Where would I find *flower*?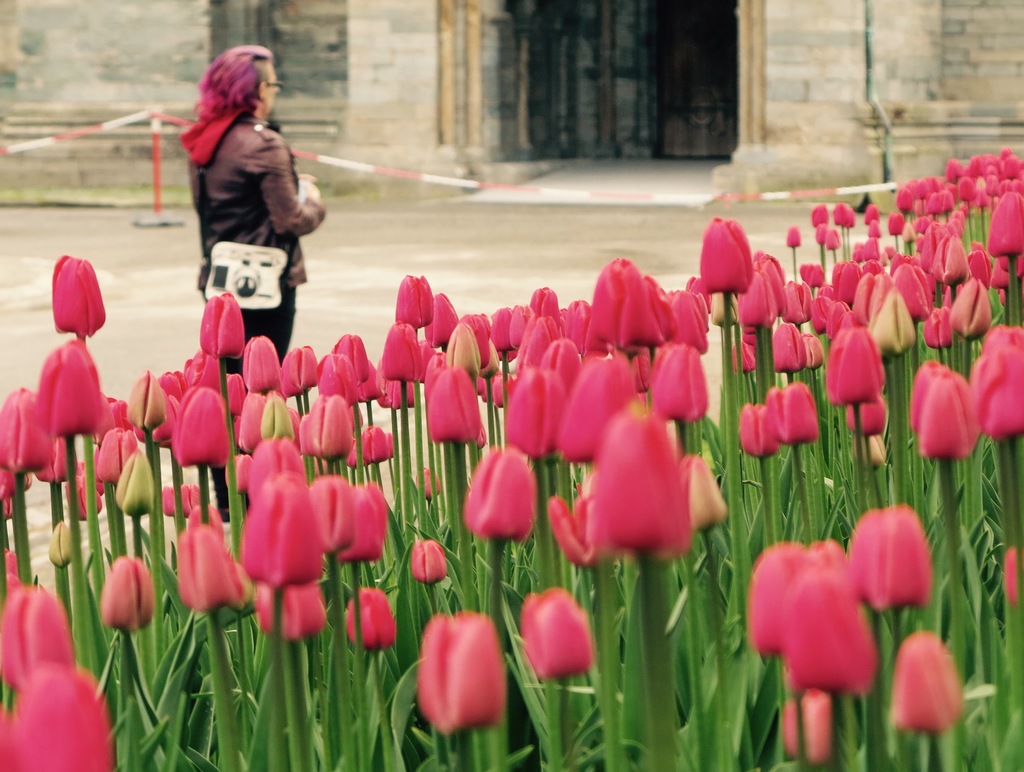
At {"x1": 347, "y1": 588, "x2": 397, "y2": 652}.
